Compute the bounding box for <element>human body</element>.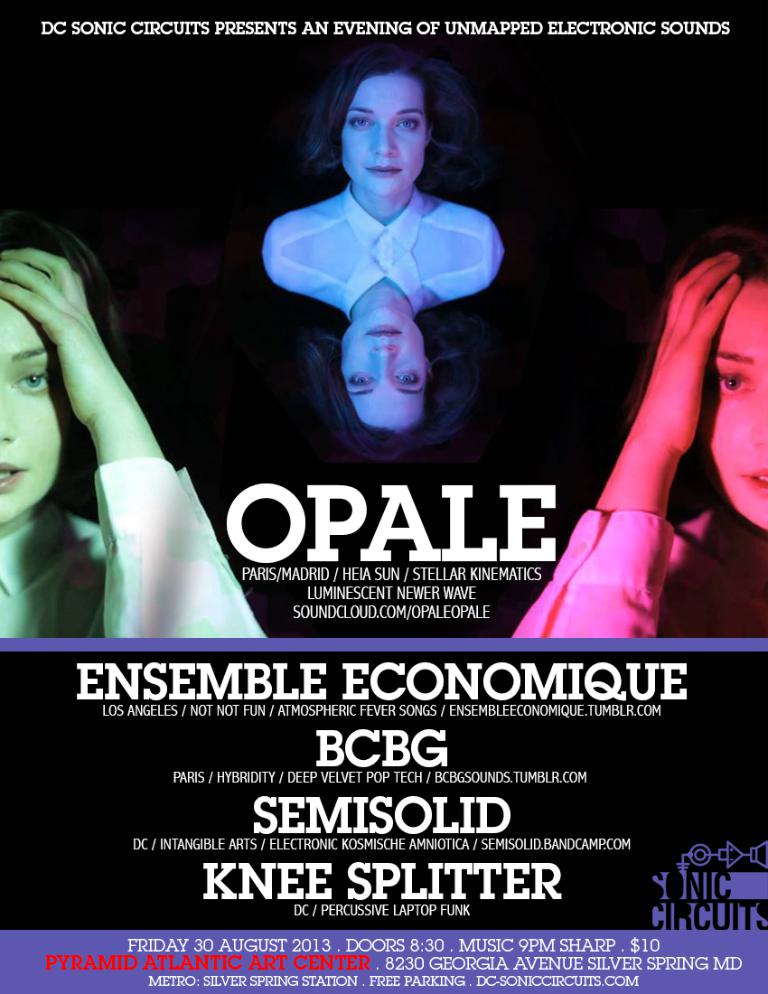
bbox=(261, 188, 509, 257).
